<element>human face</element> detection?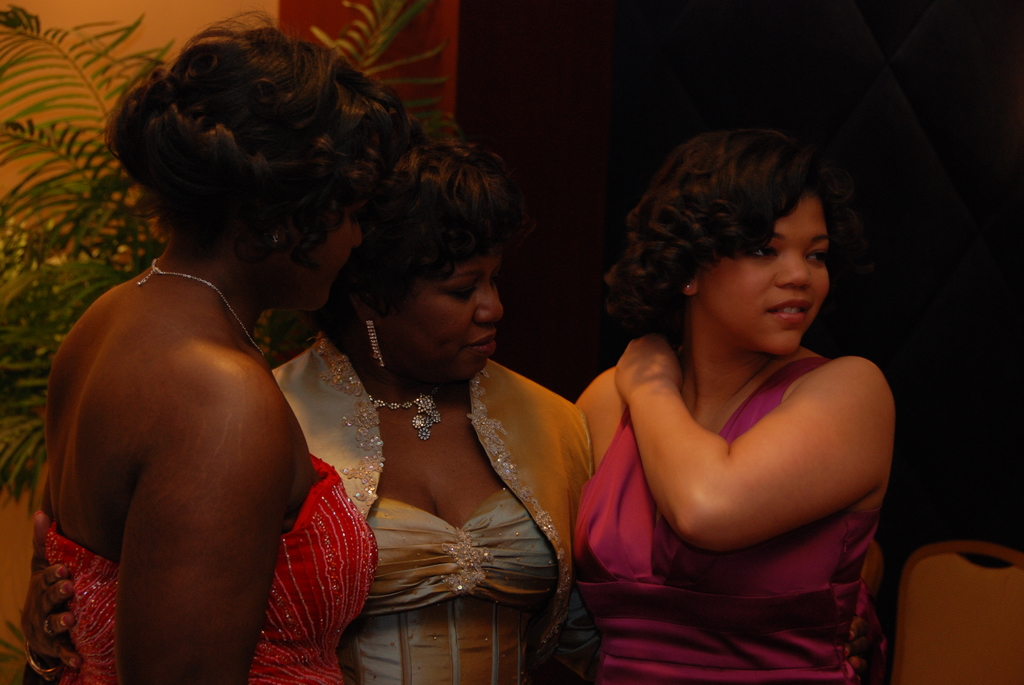
394:236:510:382
